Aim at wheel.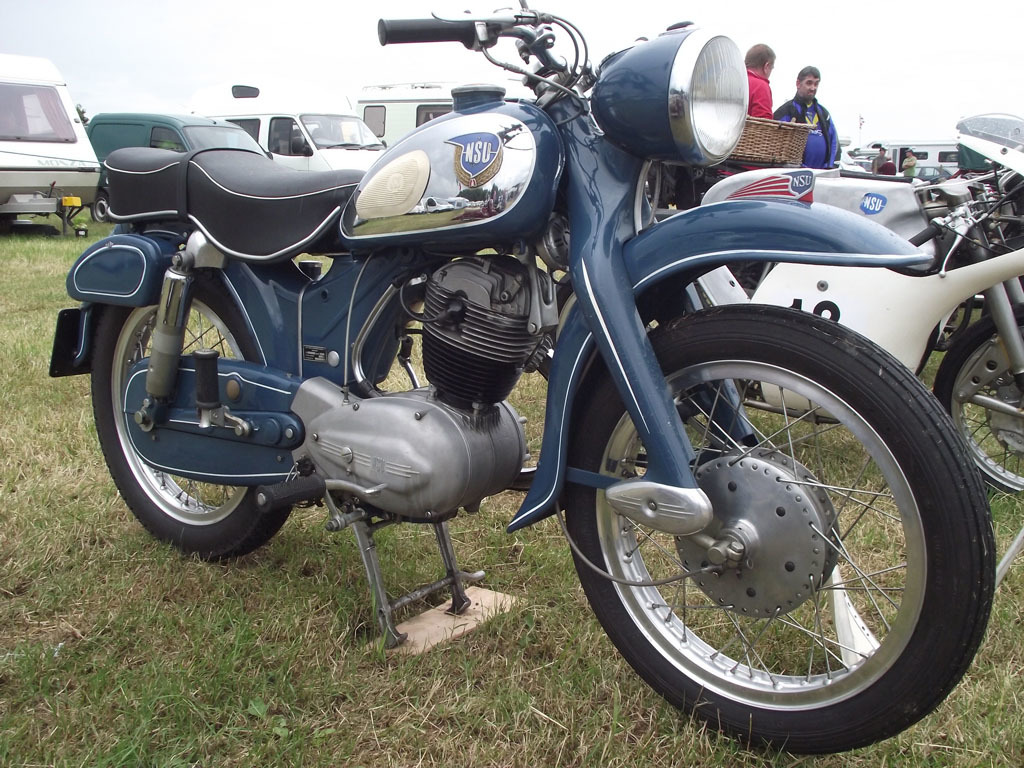
Aimed at pyautogui.locateOnScreen(569, 300, 992, 758).
